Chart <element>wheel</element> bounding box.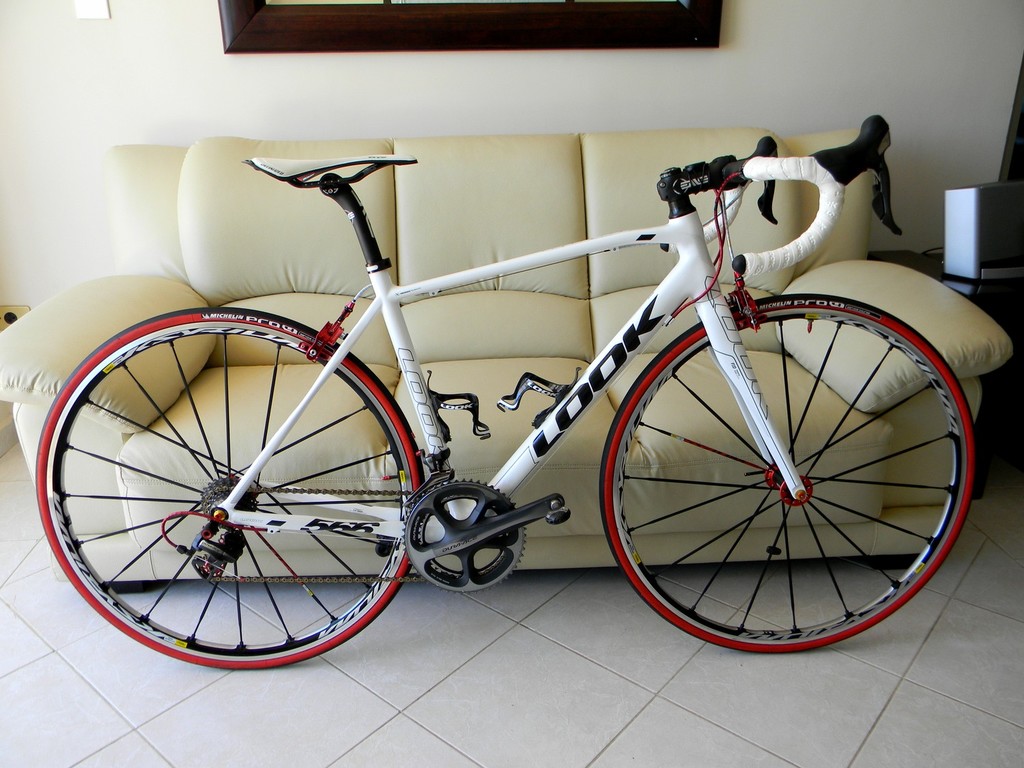
Charted: [34, 304, 424, 671].
